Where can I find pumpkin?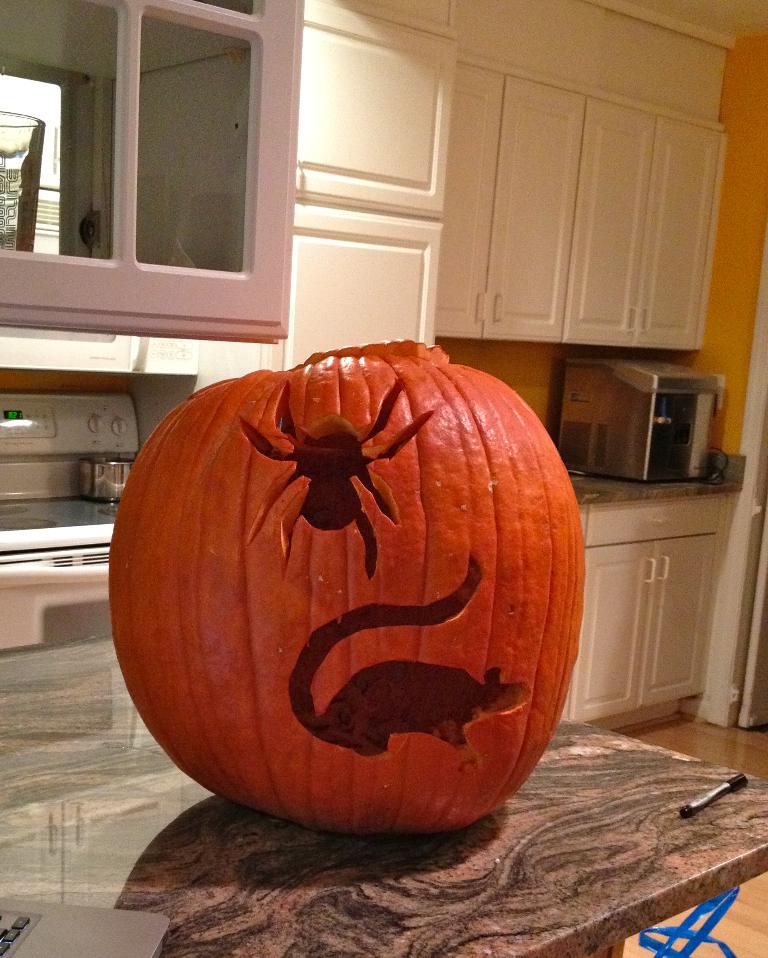
You can find it at left=123, top=326, right=586, bottom=817.
